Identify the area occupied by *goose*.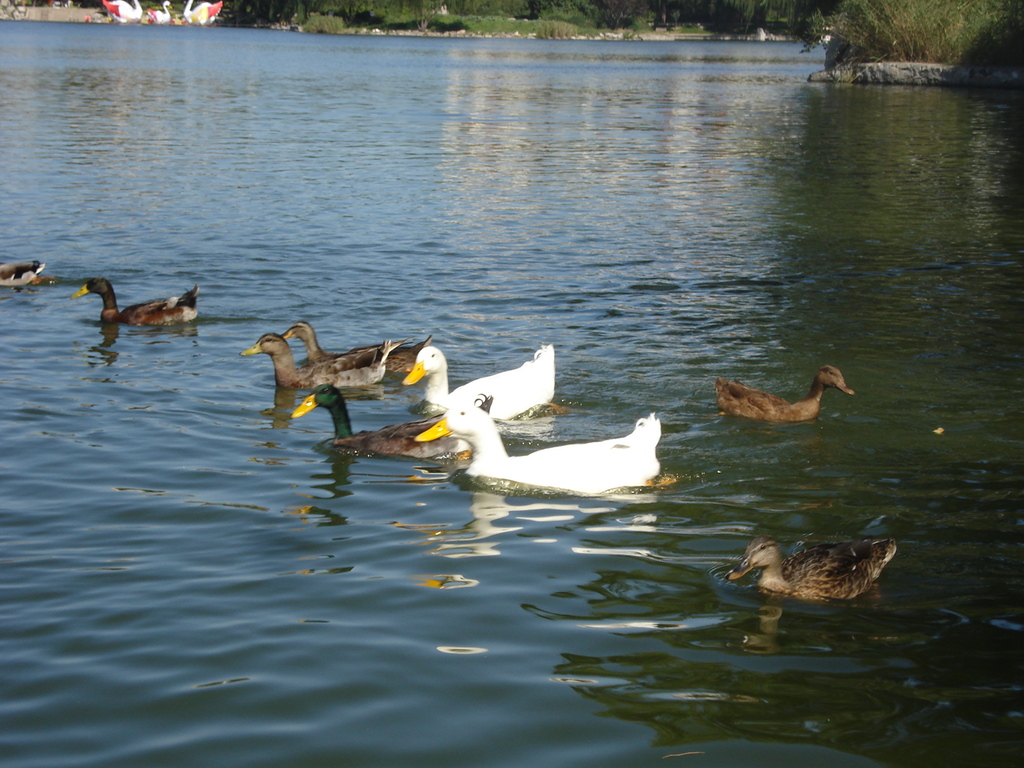
Area: bbox(721, 532, 902, 598).
